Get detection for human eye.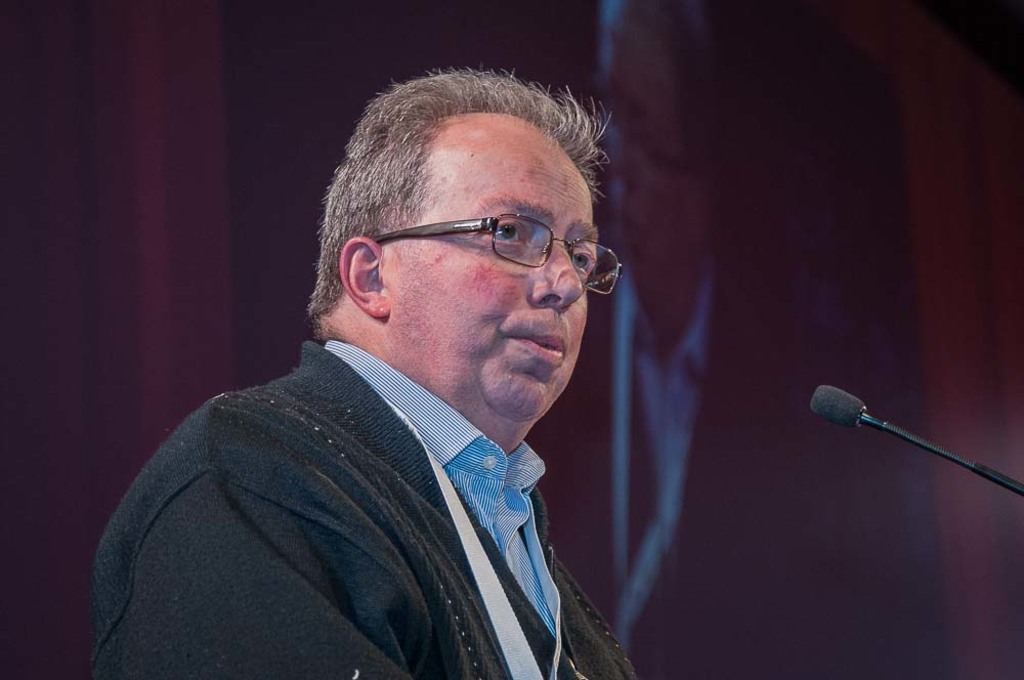
Detection: {"x1": 567, "y1": 246, "x2": 598, "y2": 281}.
